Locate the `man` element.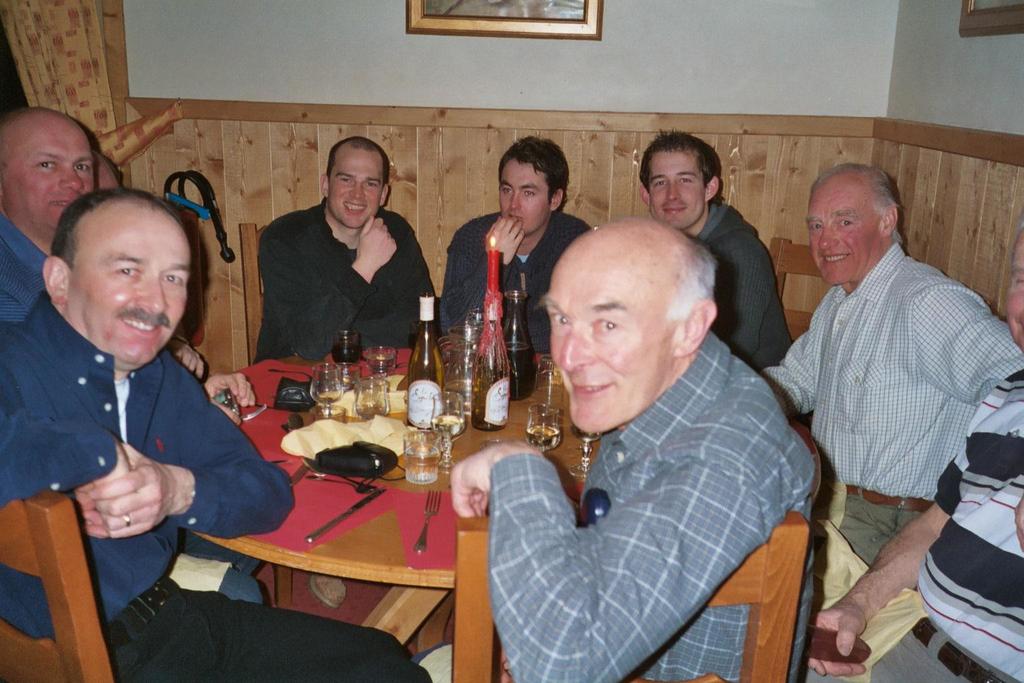
Element bbox: {"x1": 755, "y1": 163, "x2": 1015, "y2": 578}.
